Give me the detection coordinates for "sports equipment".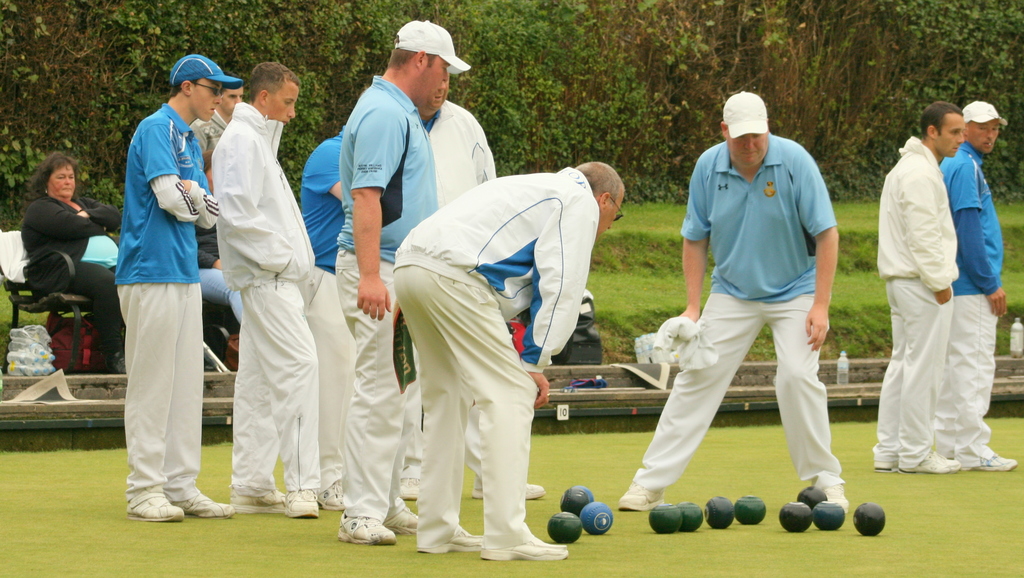
l=479, t=538, r=570, b=561.
